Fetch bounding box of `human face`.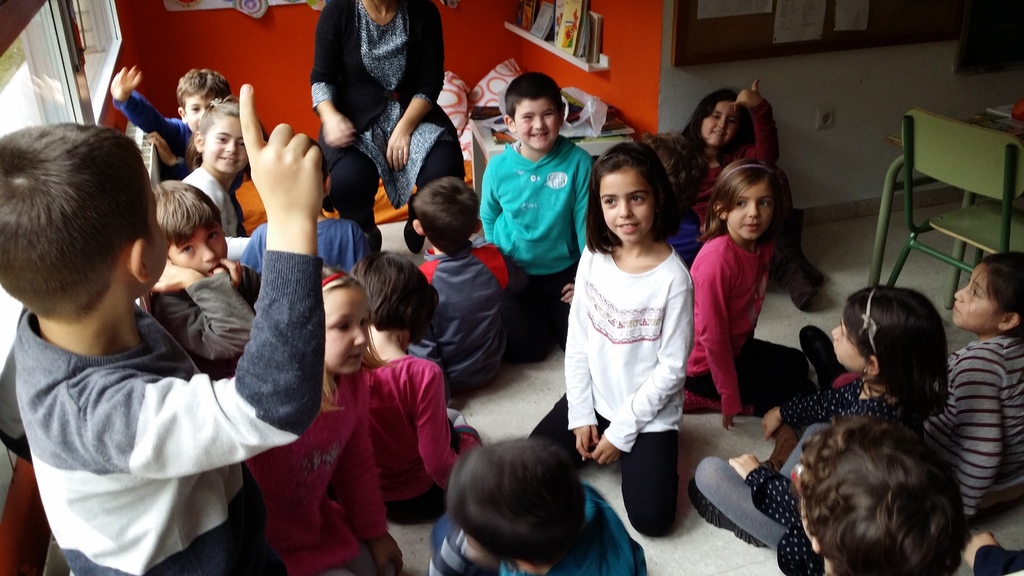
Bbox: box=[207, 115, 248, 175].
